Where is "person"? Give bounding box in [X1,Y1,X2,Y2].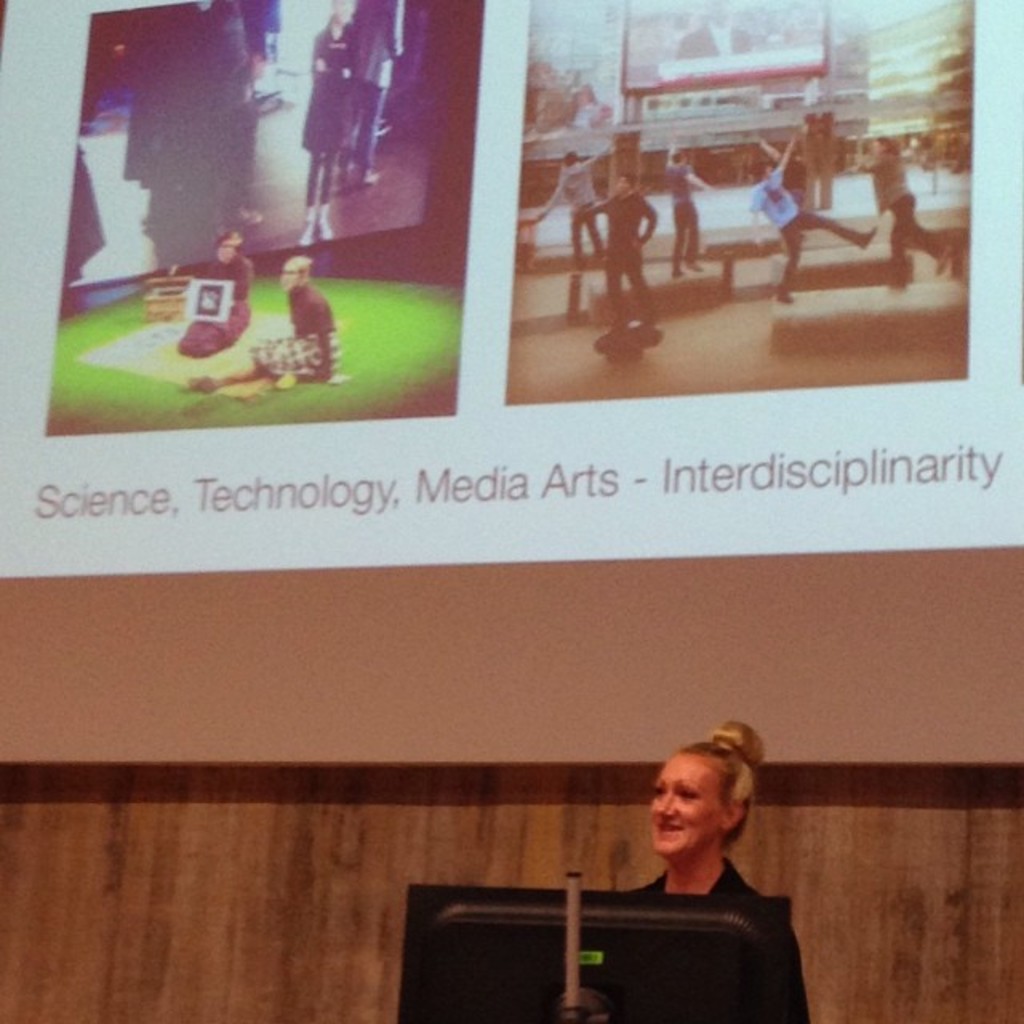
[240,251,341,395].
